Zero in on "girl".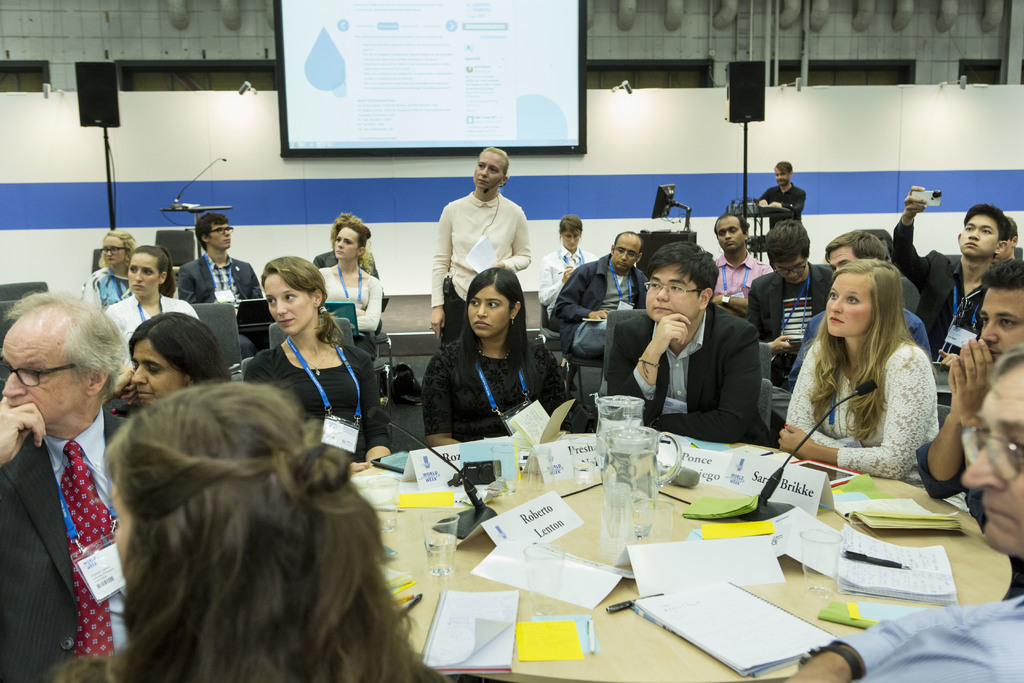
Zeroed in: rect(316, 220, 387, 359).
